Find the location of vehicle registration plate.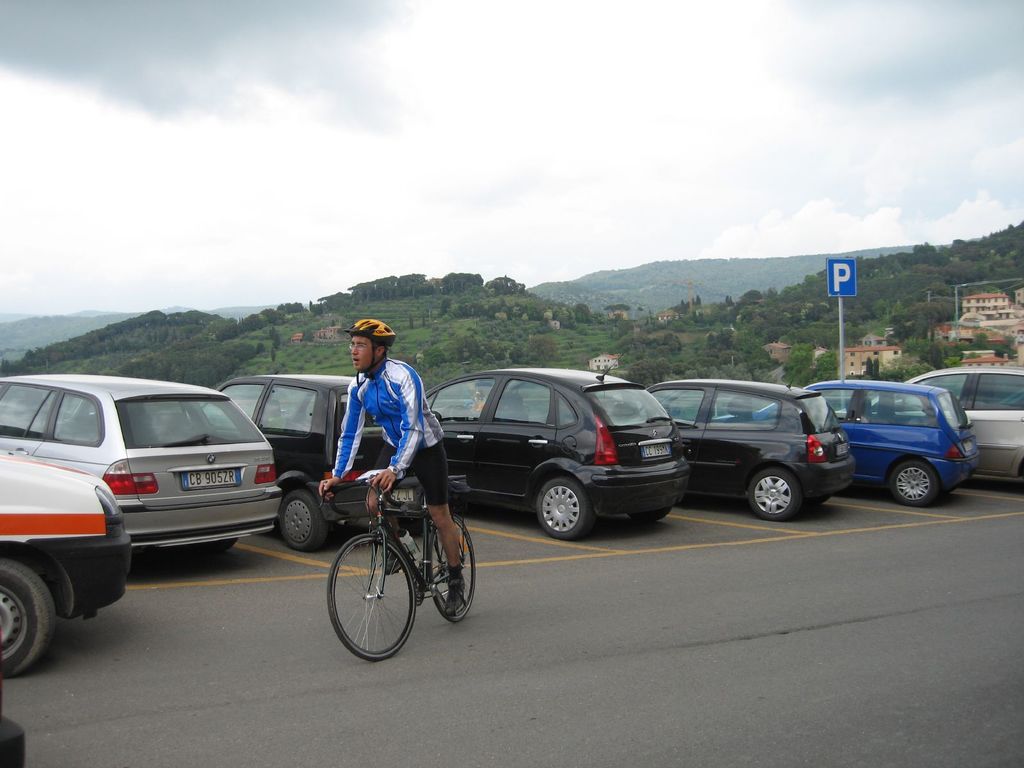
Location: pyautogui.locateOnScreen(638, 440, 674, 461).
